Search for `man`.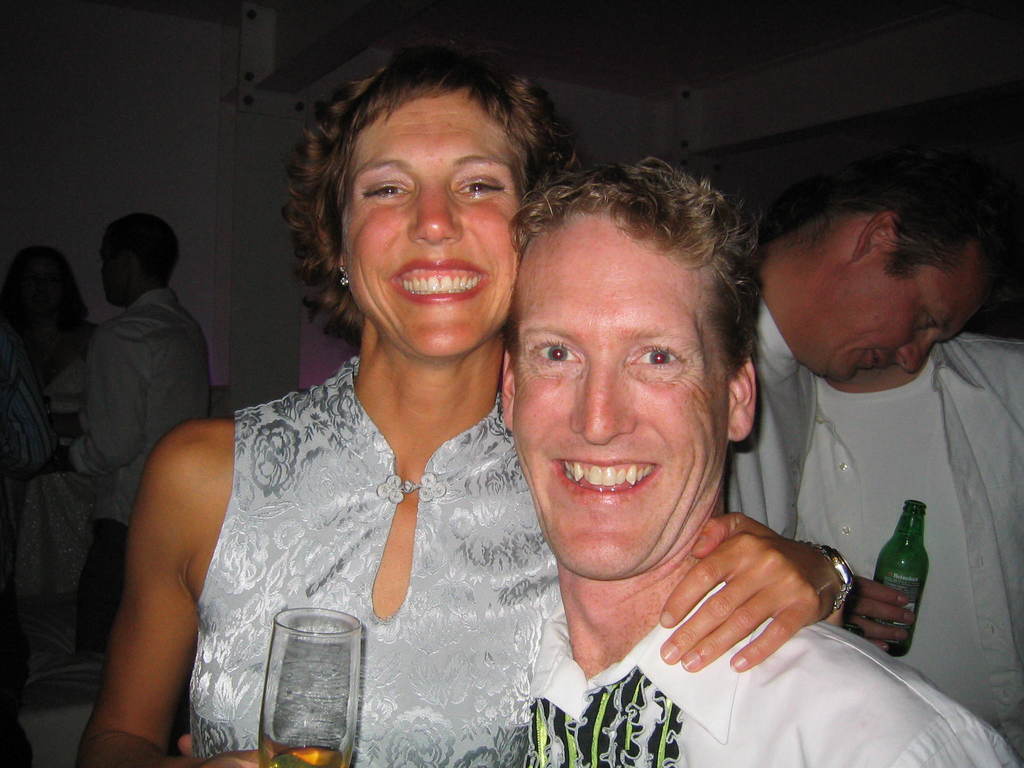
Found at [719,148,1006,651].
